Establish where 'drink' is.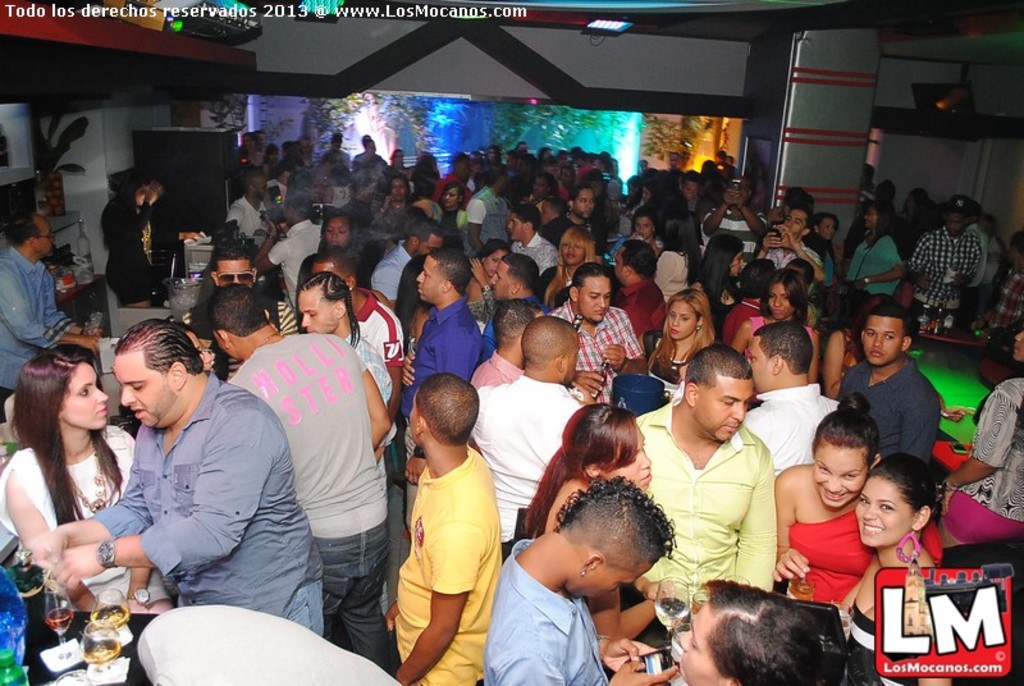
Established at box(44, 605, 72, 635).
